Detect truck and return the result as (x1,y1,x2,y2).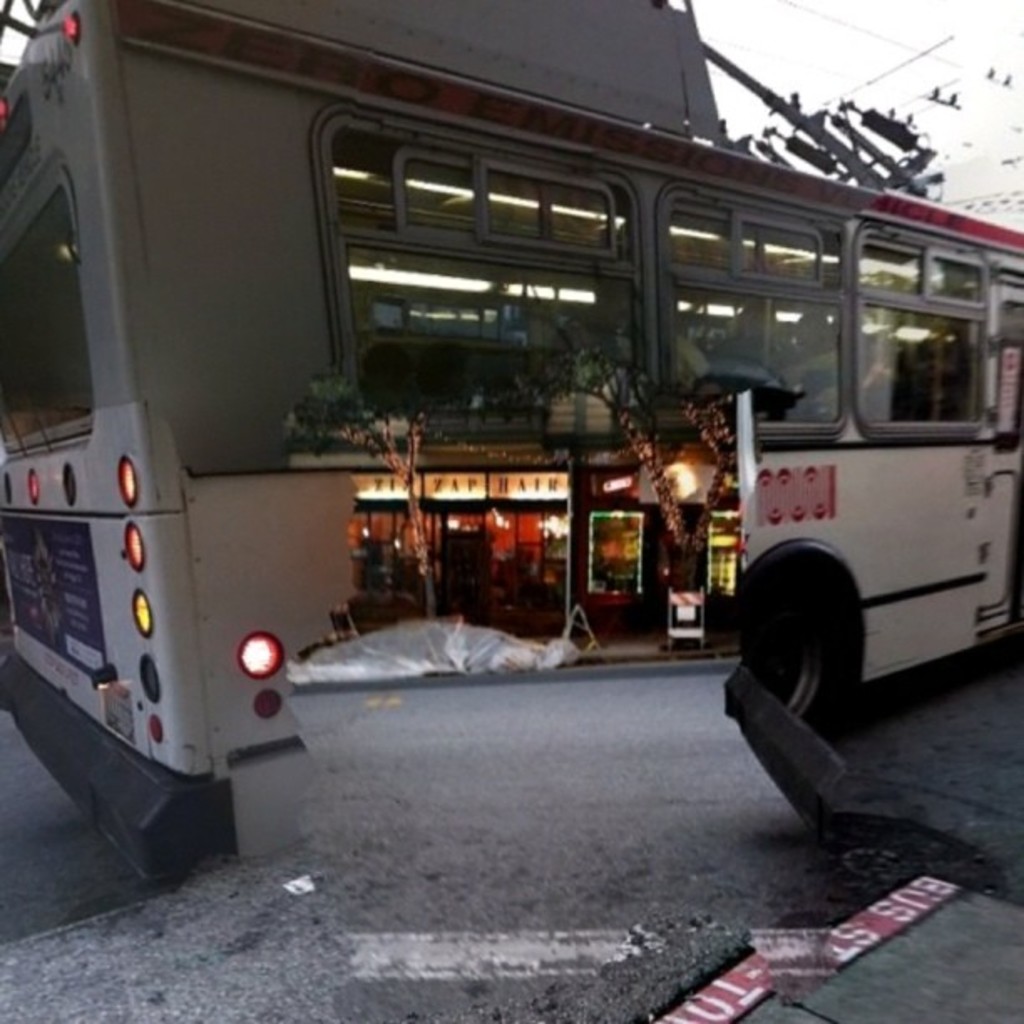
(0,0,1022,904).
